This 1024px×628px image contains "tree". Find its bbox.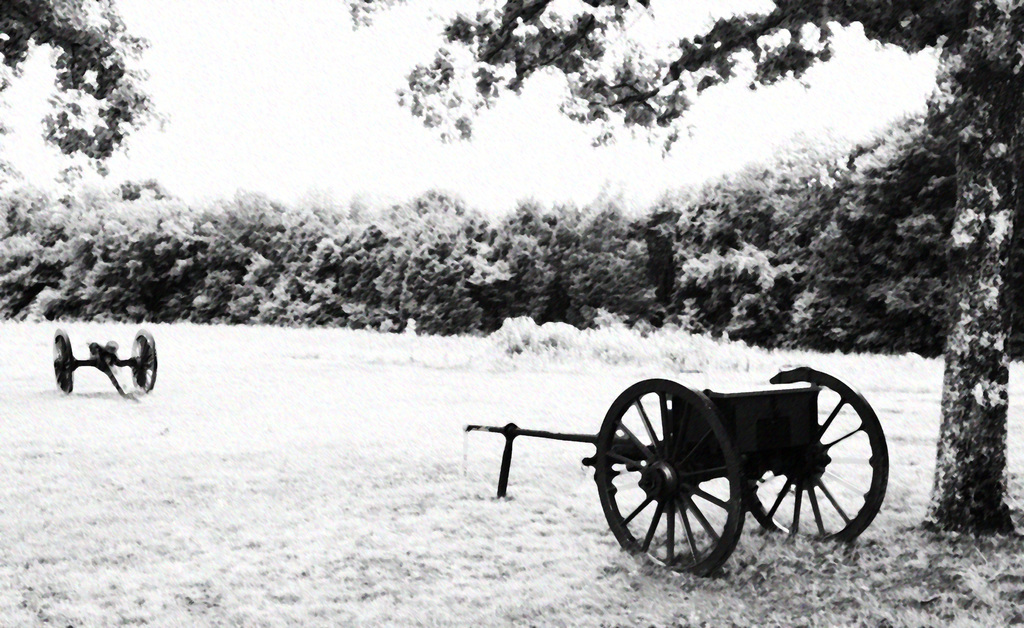
x1=0, y1=0, x2=166, y2=175.
